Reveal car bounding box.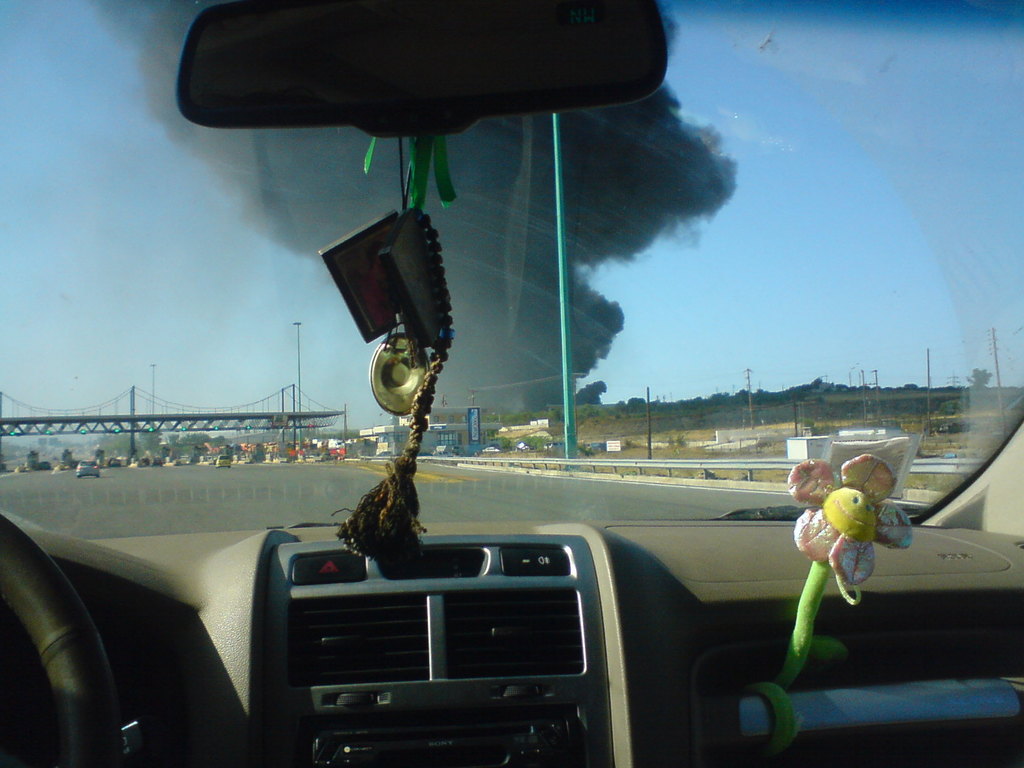
Revealed: left=216, top=452, right=232, bottom=468.
